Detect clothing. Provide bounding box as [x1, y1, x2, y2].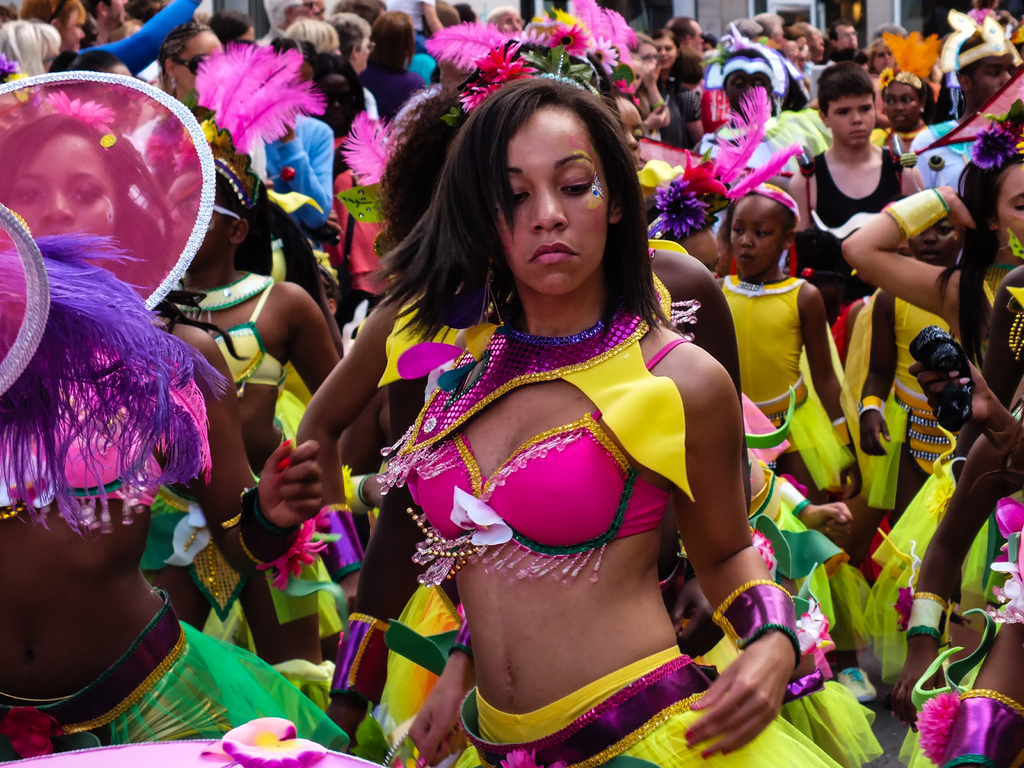
[819, 144, 920, 279].
